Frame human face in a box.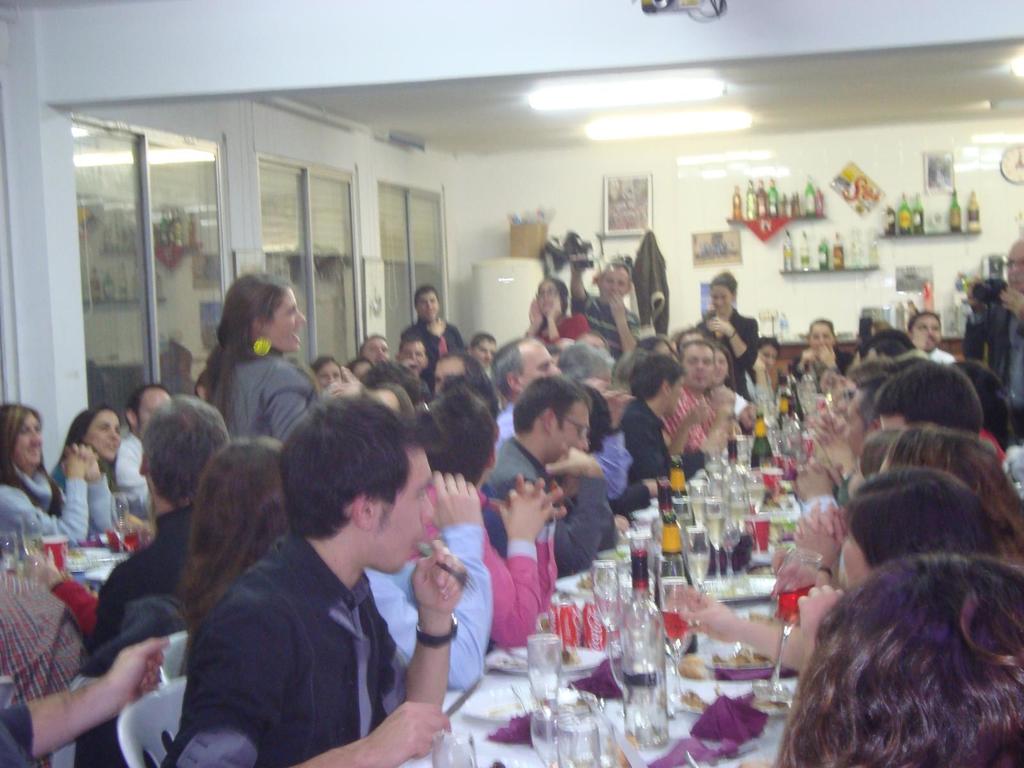
<box>519,333,559,380</box>.
